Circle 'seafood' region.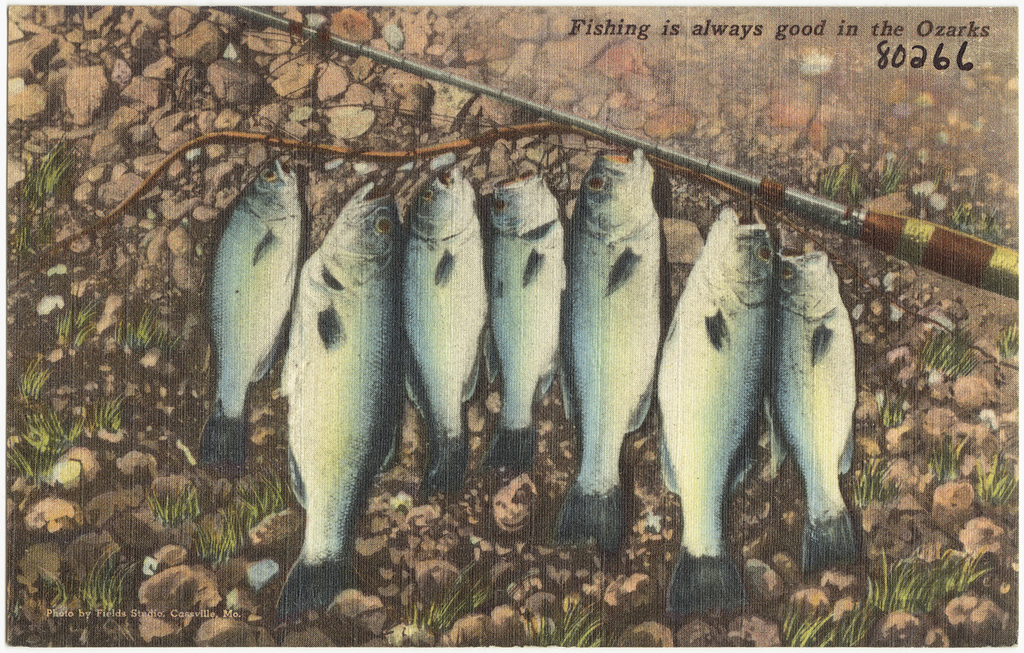
Region: 560/143/663/555.
